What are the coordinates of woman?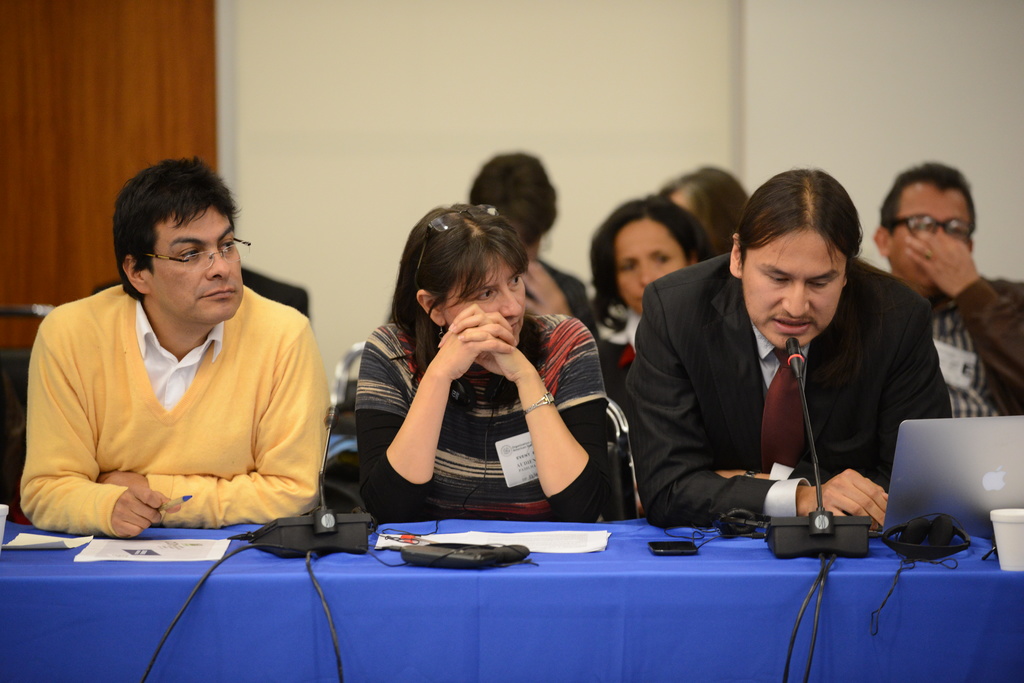
select_region(652, 165, 756, 253).
